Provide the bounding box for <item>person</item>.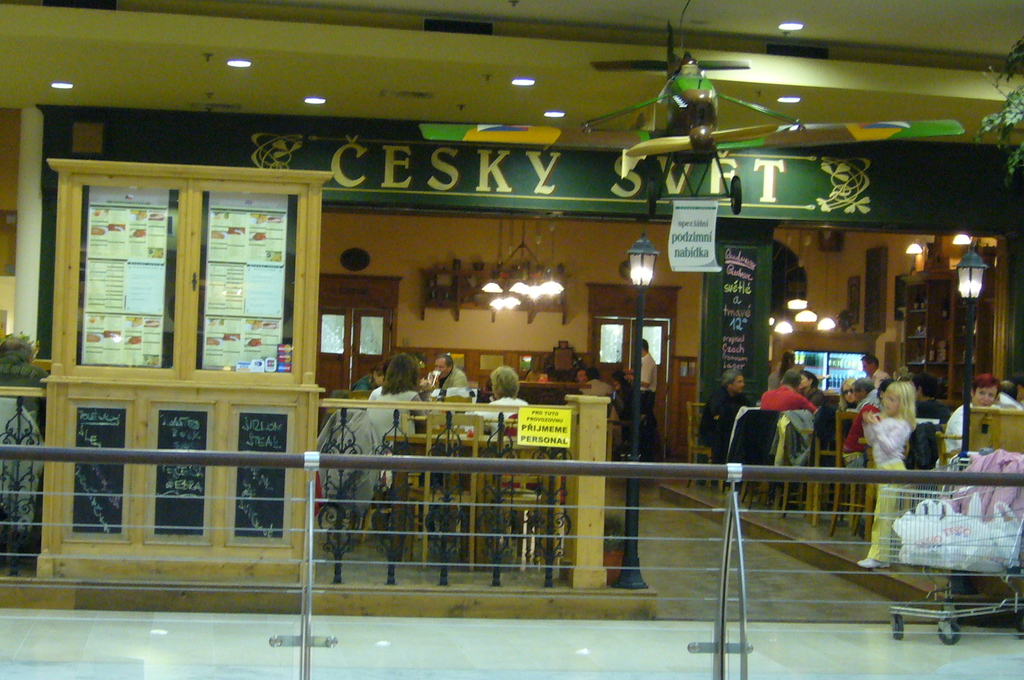
bbox=(360, 354, 430, 483).
